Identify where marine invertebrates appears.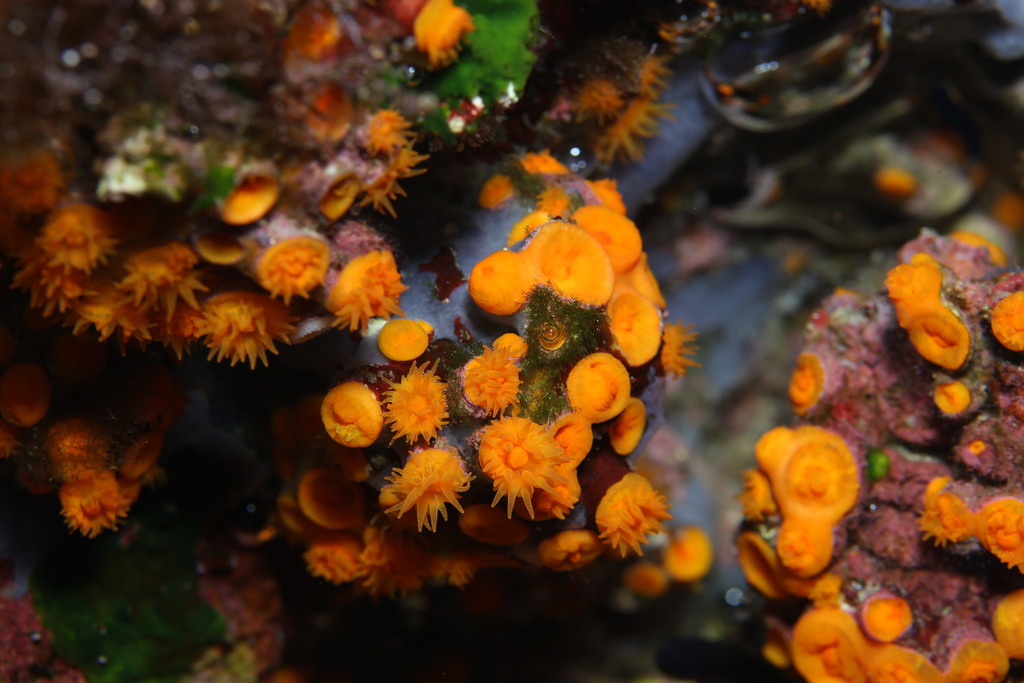
Appears at BBox(621, 27, 682, 101).
